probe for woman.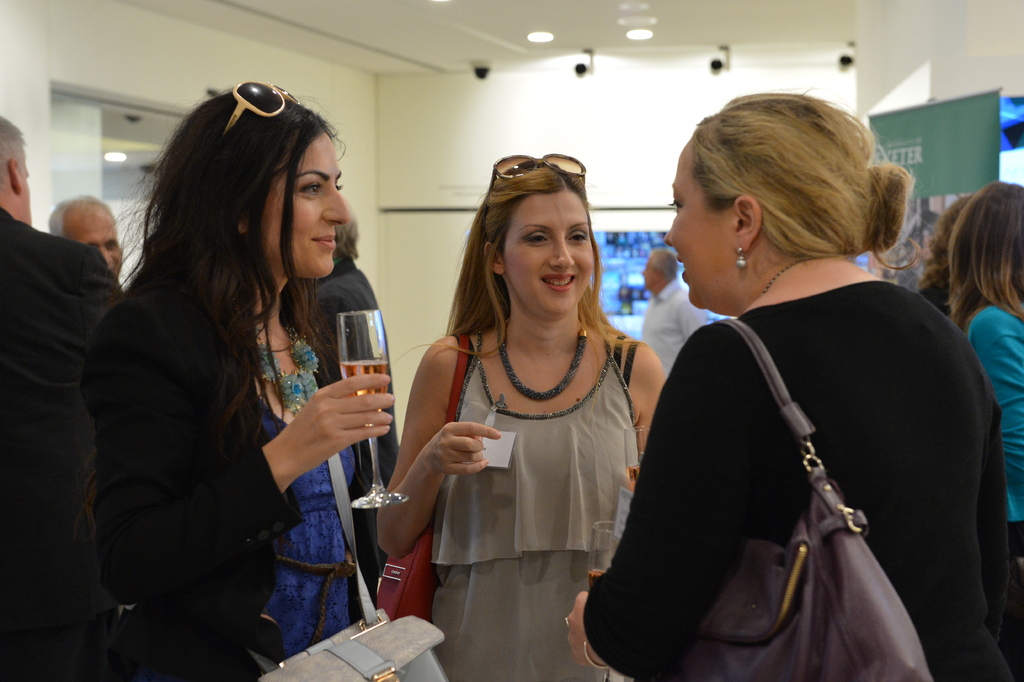
Probe result: [524, 96, 952, 681].
